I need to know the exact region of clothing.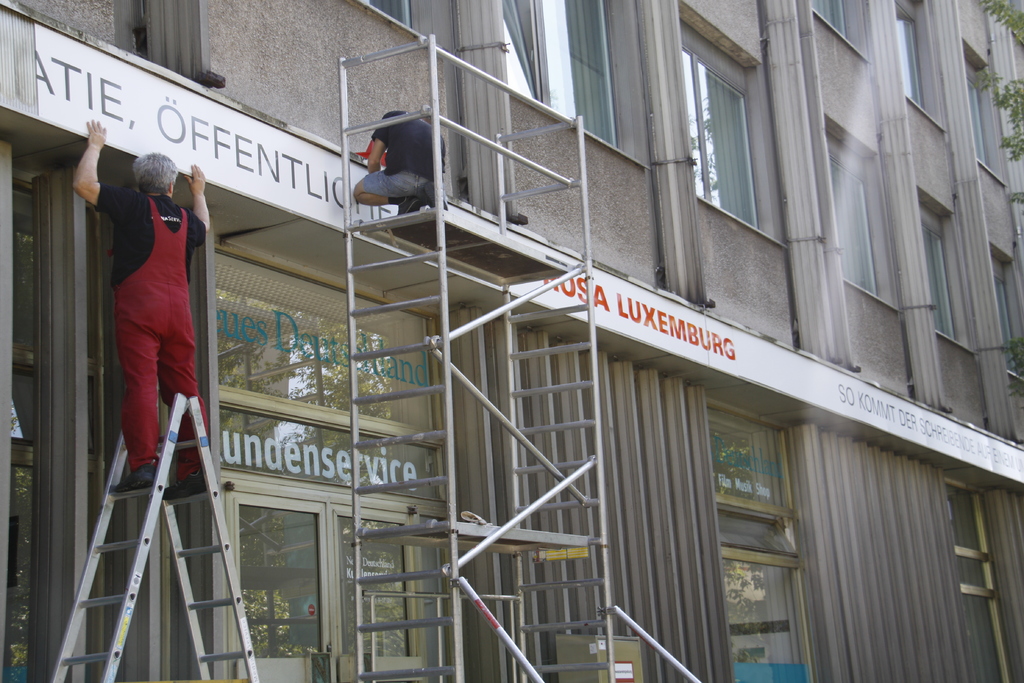
Region: locate(356, 107, 448, 215).
